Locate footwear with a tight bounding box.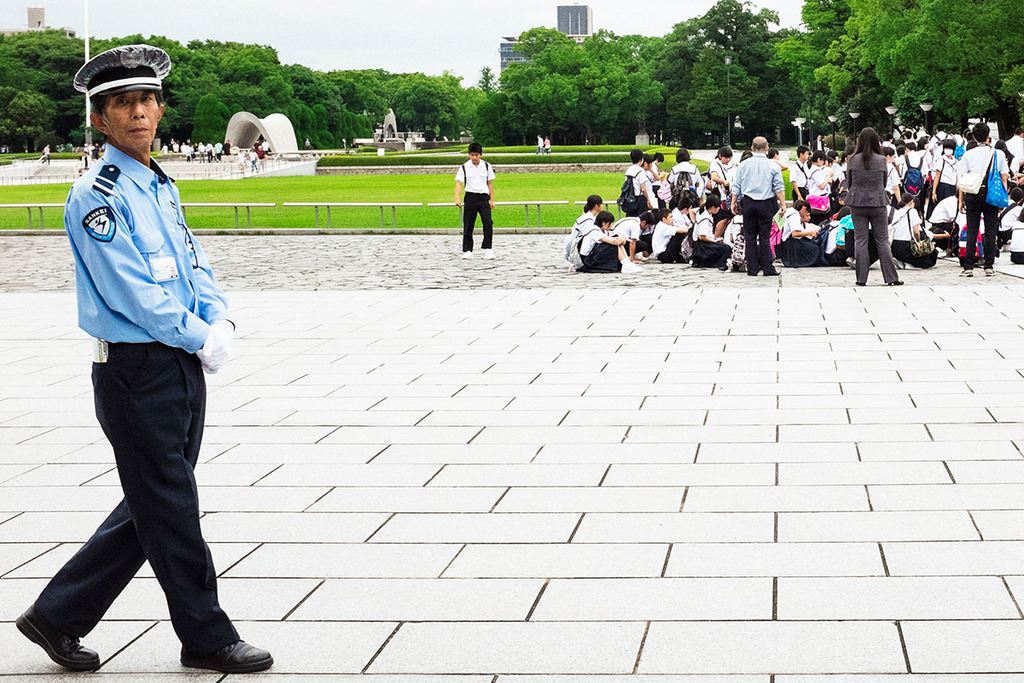
pyautogui.locateOnScreen(480, 248, 491, 256).
